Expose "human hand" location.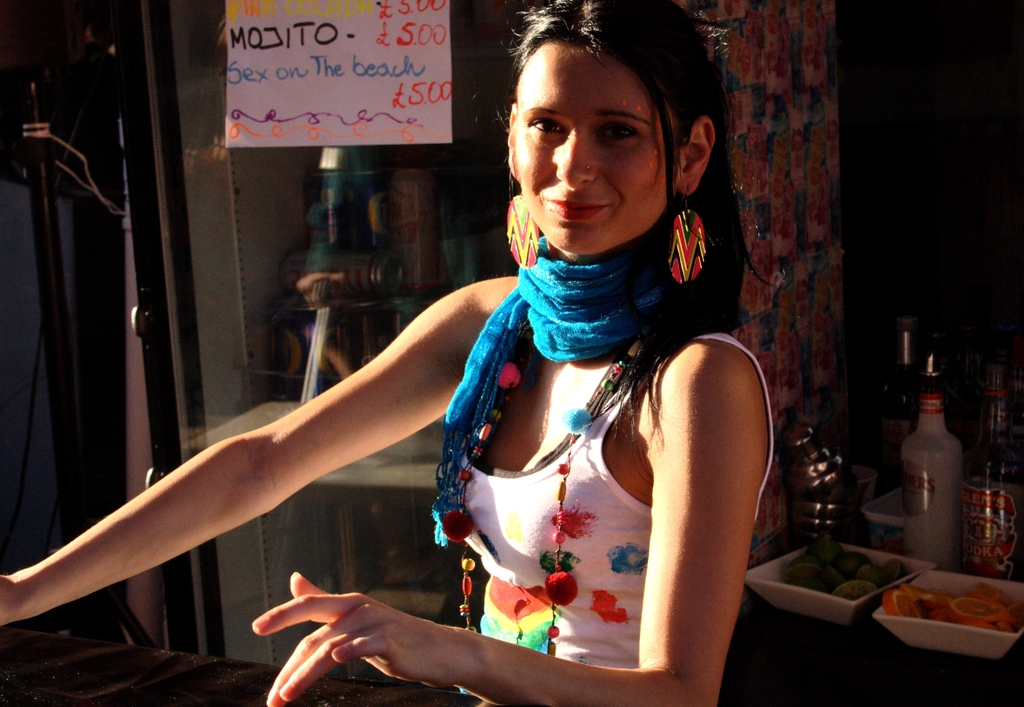
Exposed at detection(0, 576, 12, 628).
